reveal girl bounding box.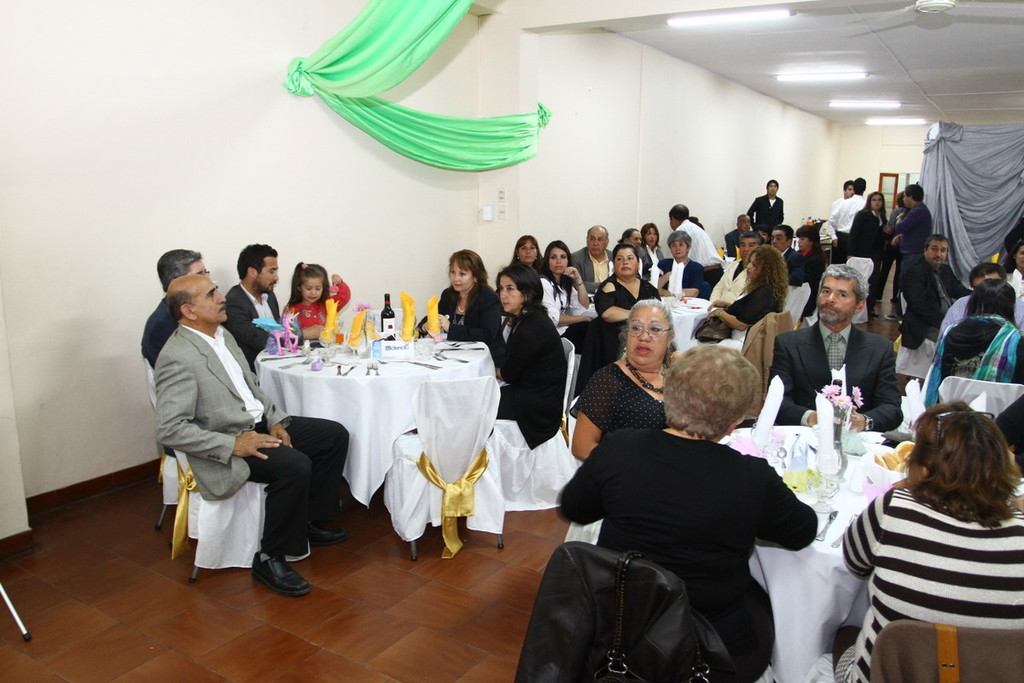
Revealed: 281/260/346/339.
